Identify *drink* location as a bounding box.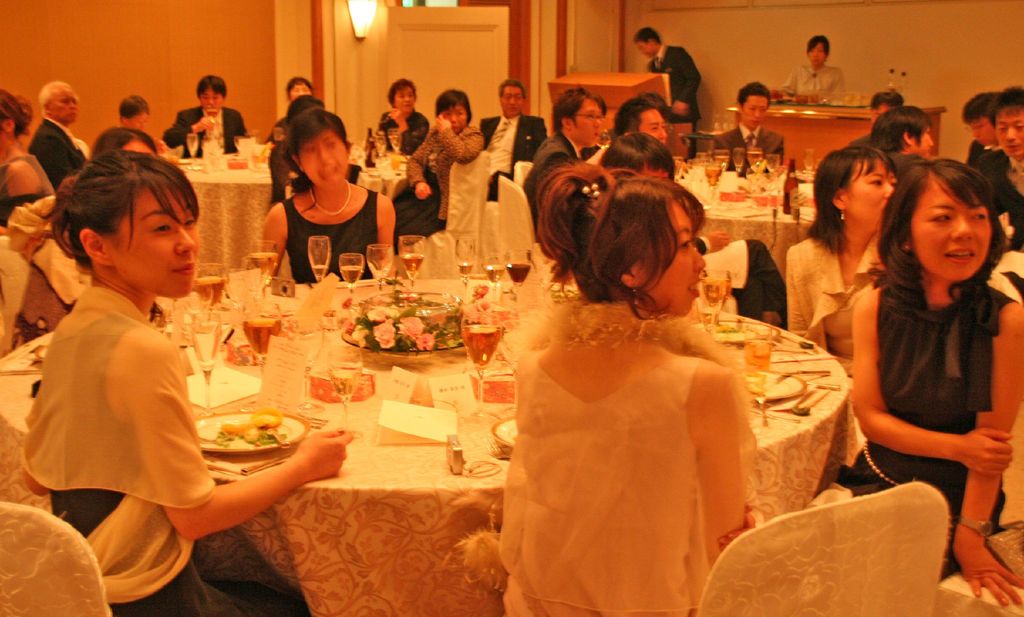
(x1=746, y1=154, x2=757, y2=169).
